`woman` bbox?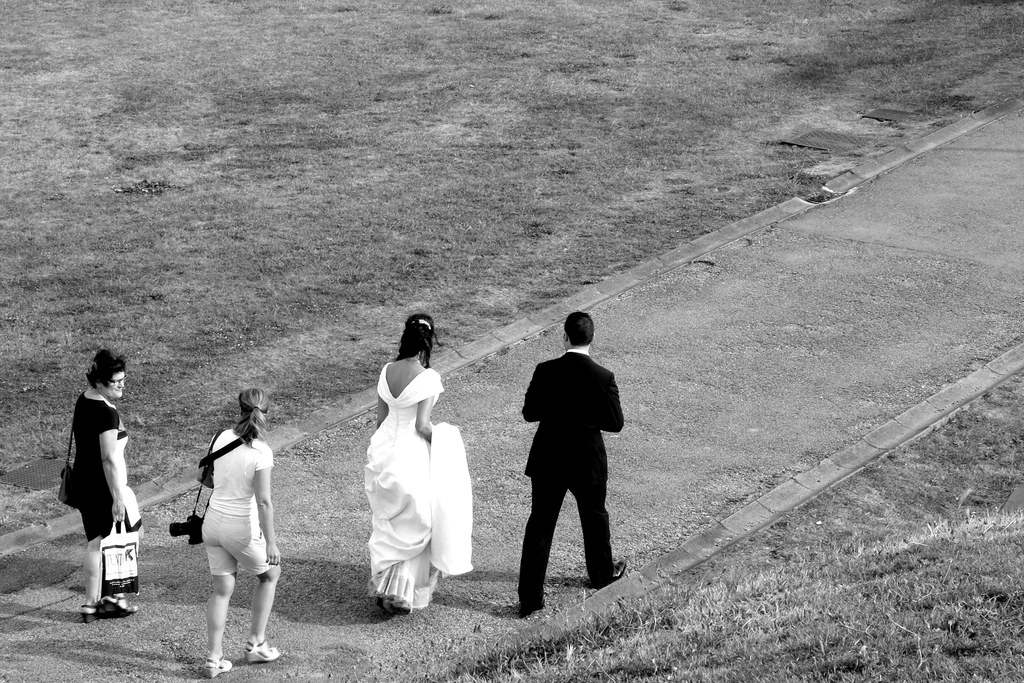
pyautogui.locateOnScreen(349, 304, 468, 624)
